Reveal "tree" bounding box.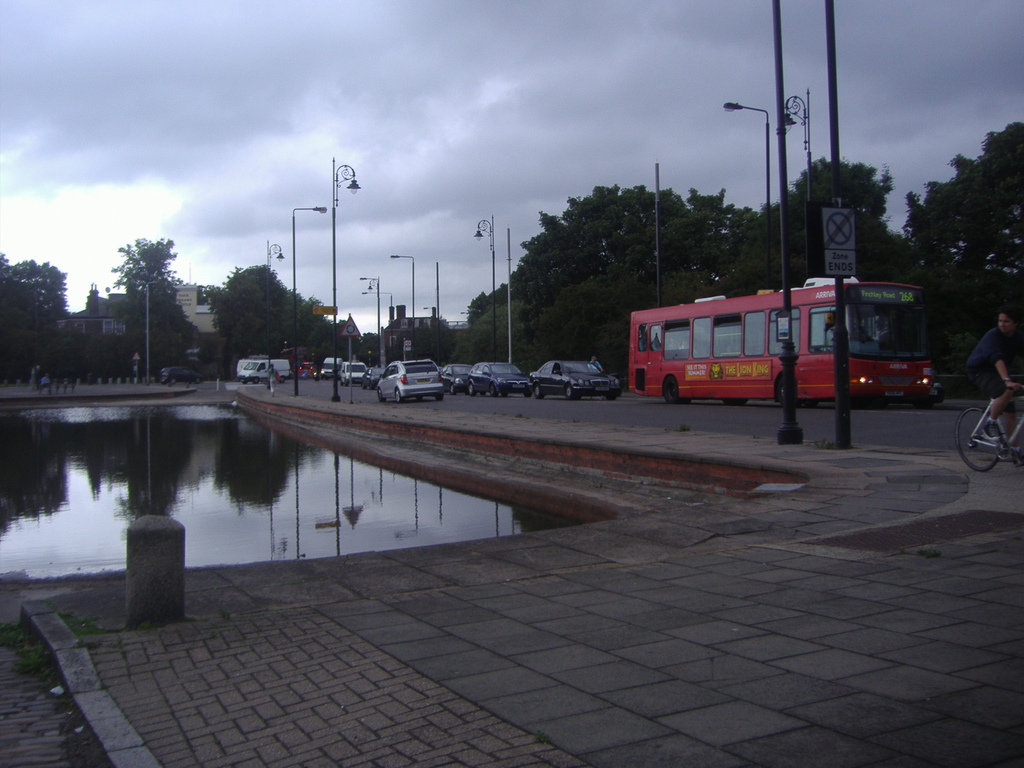
Revealed: bbox=(910, 121, 1023, 392).
